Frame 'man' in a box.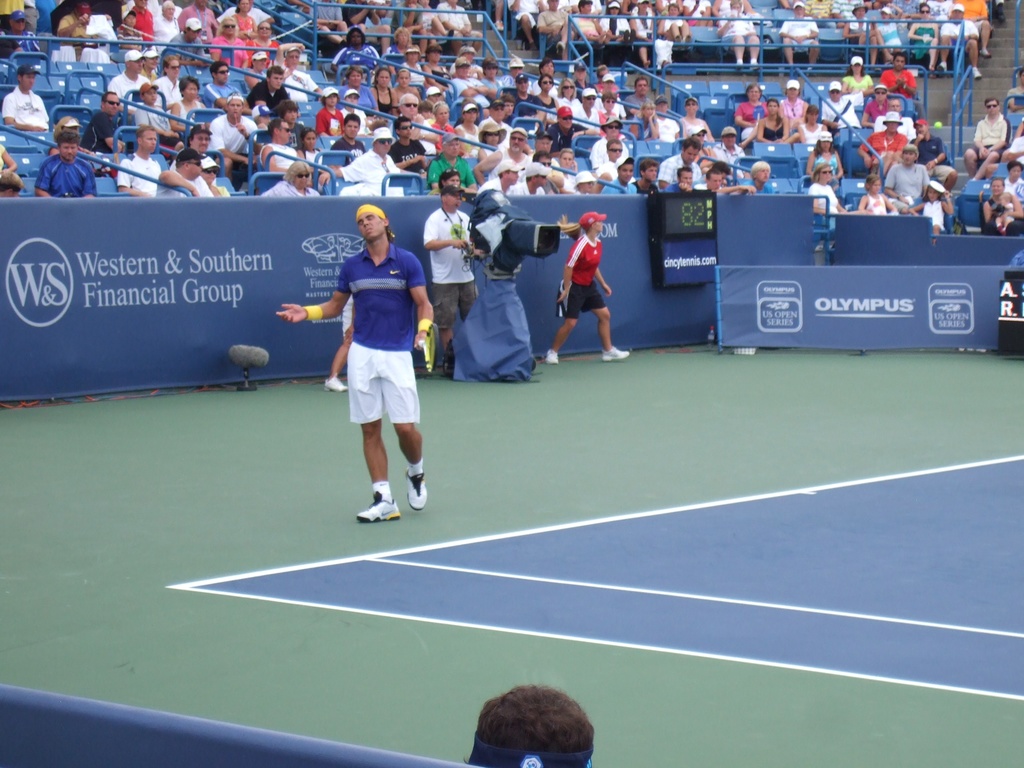
781/2/818/70.
